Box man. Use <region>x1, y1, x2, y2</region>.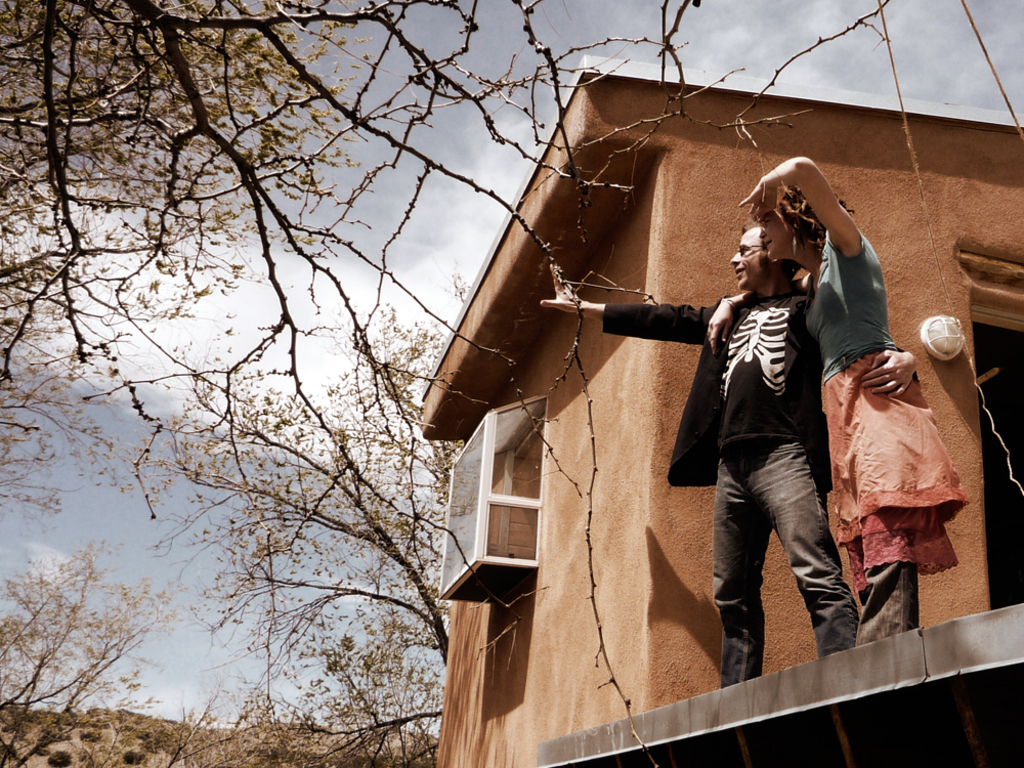
<region>541, 223, 916, 655</region>.
